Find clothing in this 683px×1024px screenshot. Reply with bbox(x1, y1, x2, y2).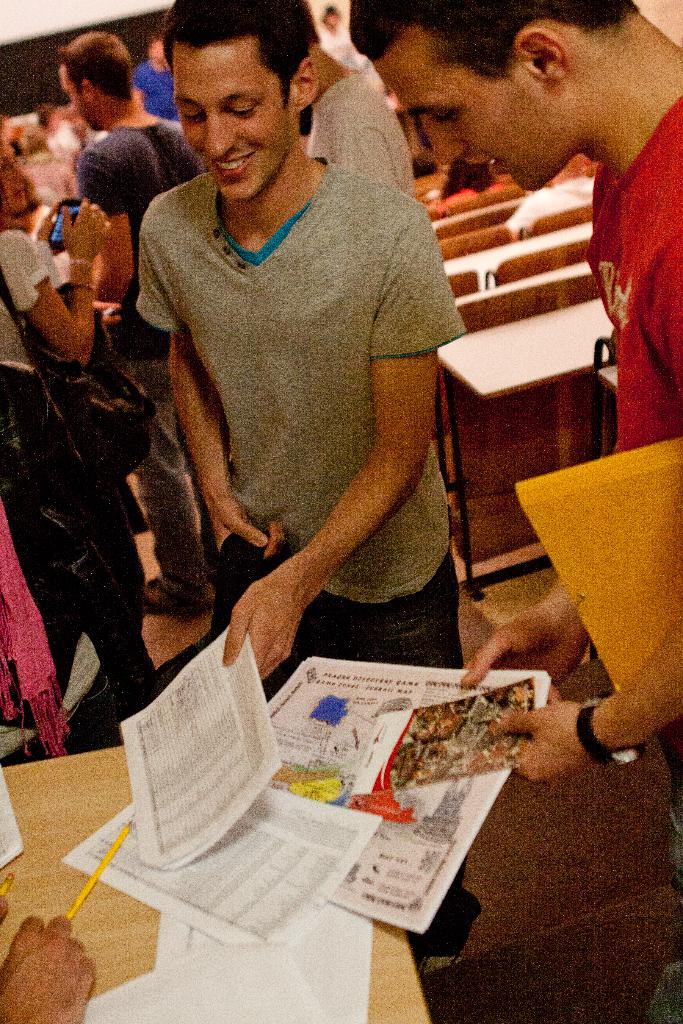
bbox(128, 29, 487, 780).
